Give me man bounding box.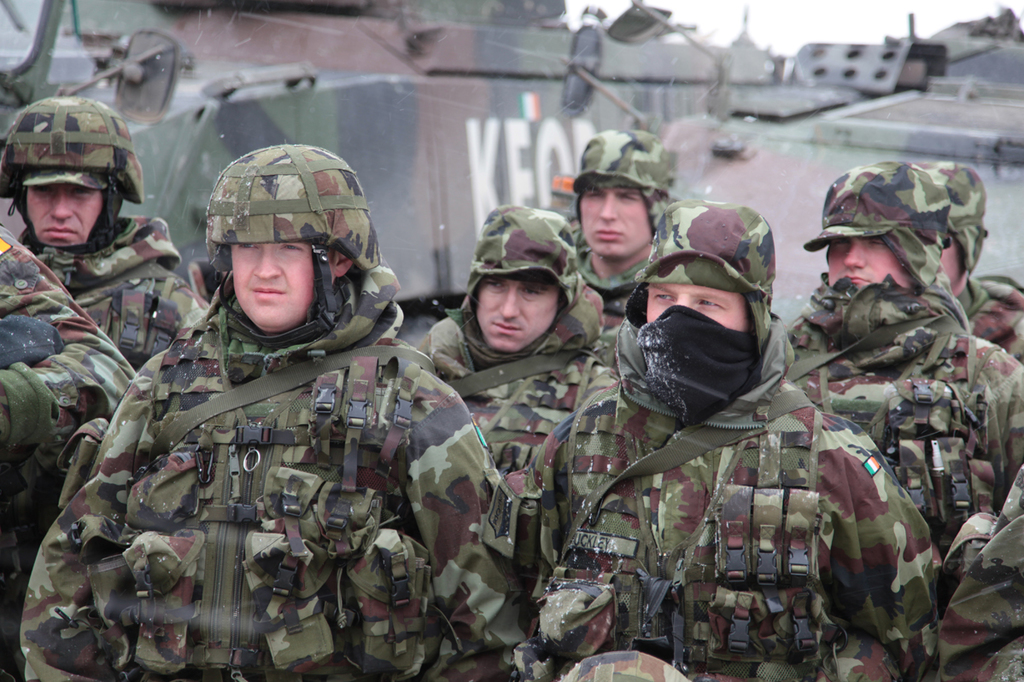
<region>777, 157, 1023, 681</region>.
